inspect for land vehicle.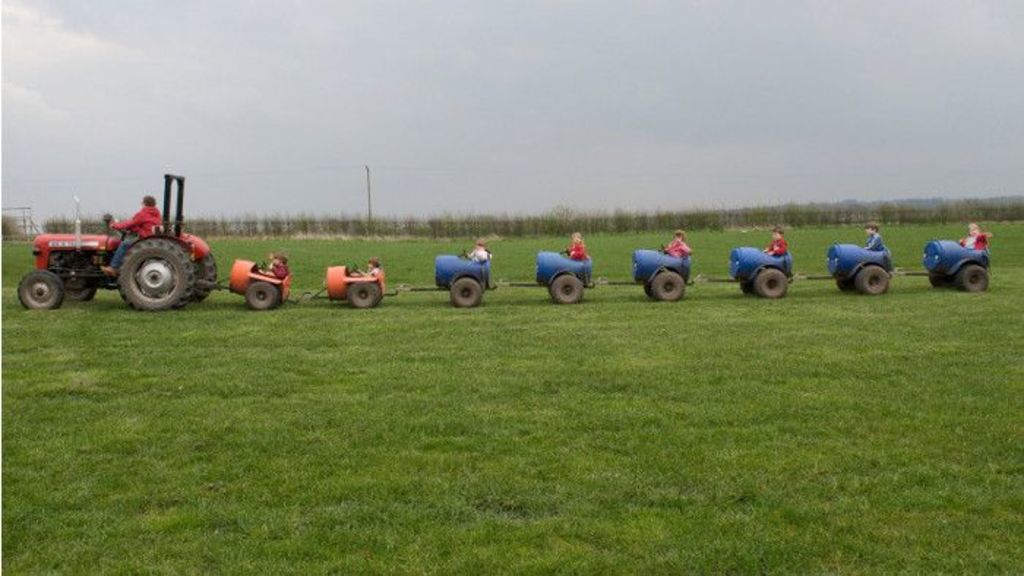
Inspection: [x1=25, y1=193, x2=217, y2=317].
